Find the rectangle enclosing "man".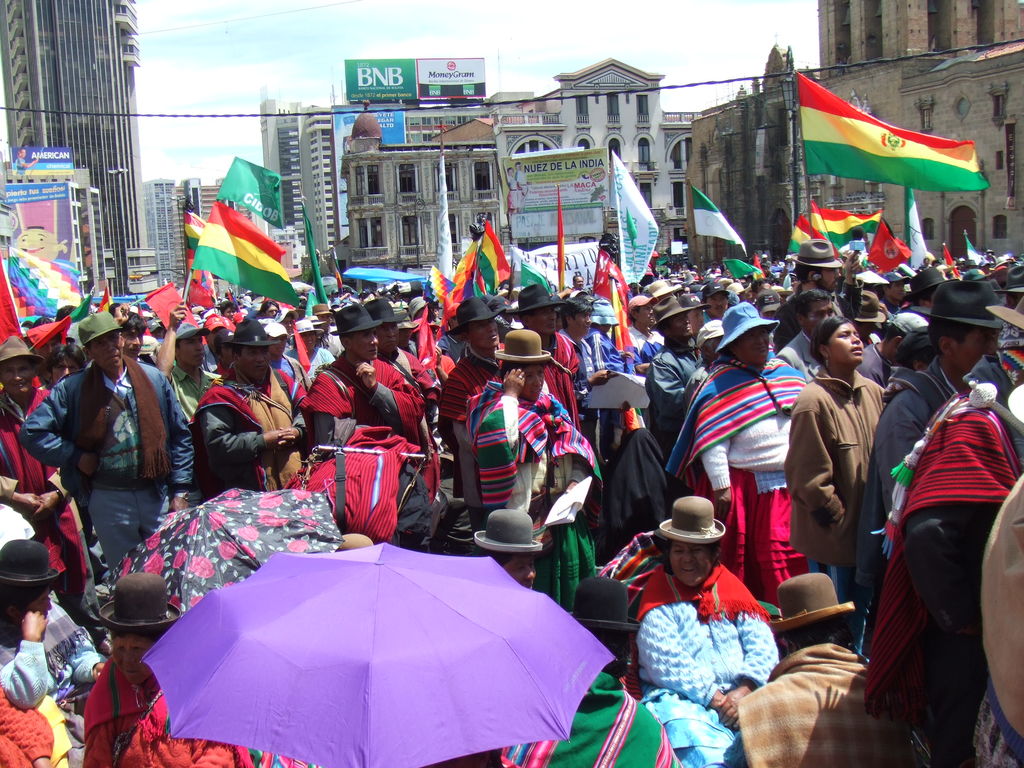
x1=438 y1=295 x2=508 y2=525.
